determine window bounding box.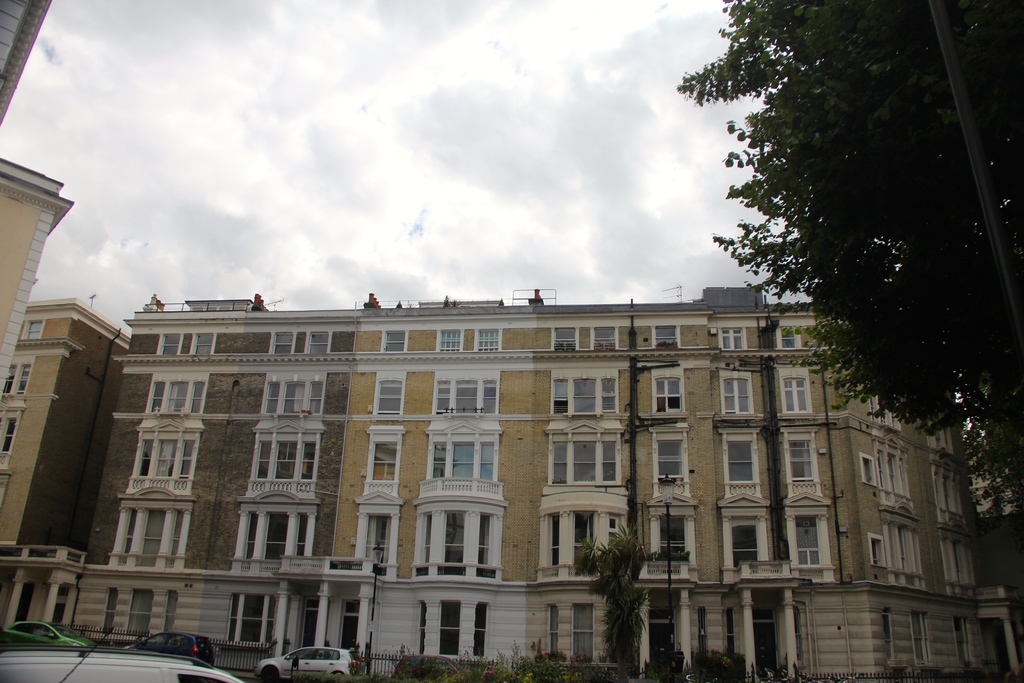
Determined: <region>300, 441, 317, 481</region>.
